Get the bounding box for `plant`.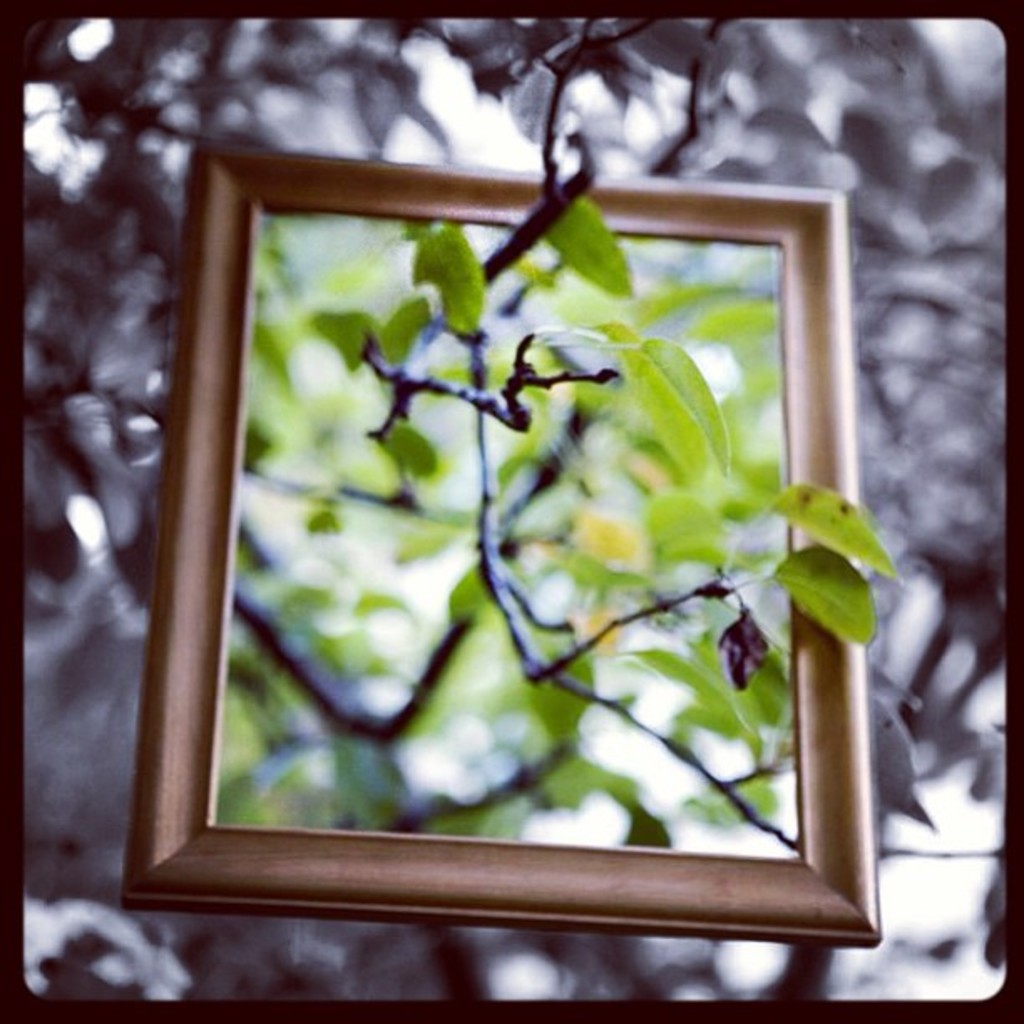
[x1=206, y1=159, x2=843, y2=893].
